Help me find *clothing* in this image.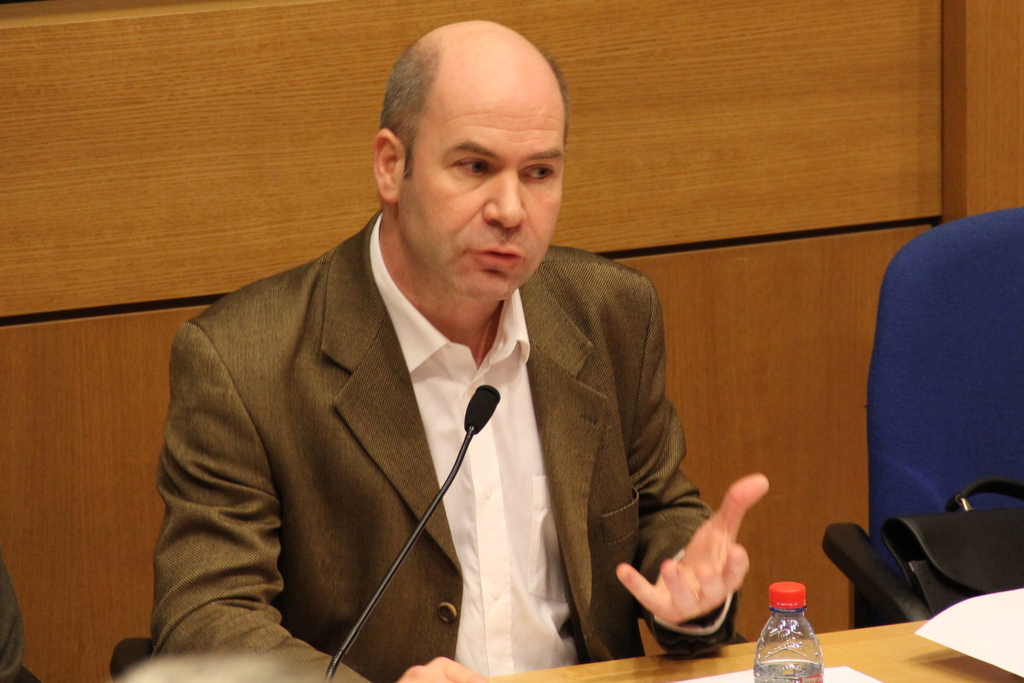
Found it: x1=153 y1=205 x2=742 y2=682.
